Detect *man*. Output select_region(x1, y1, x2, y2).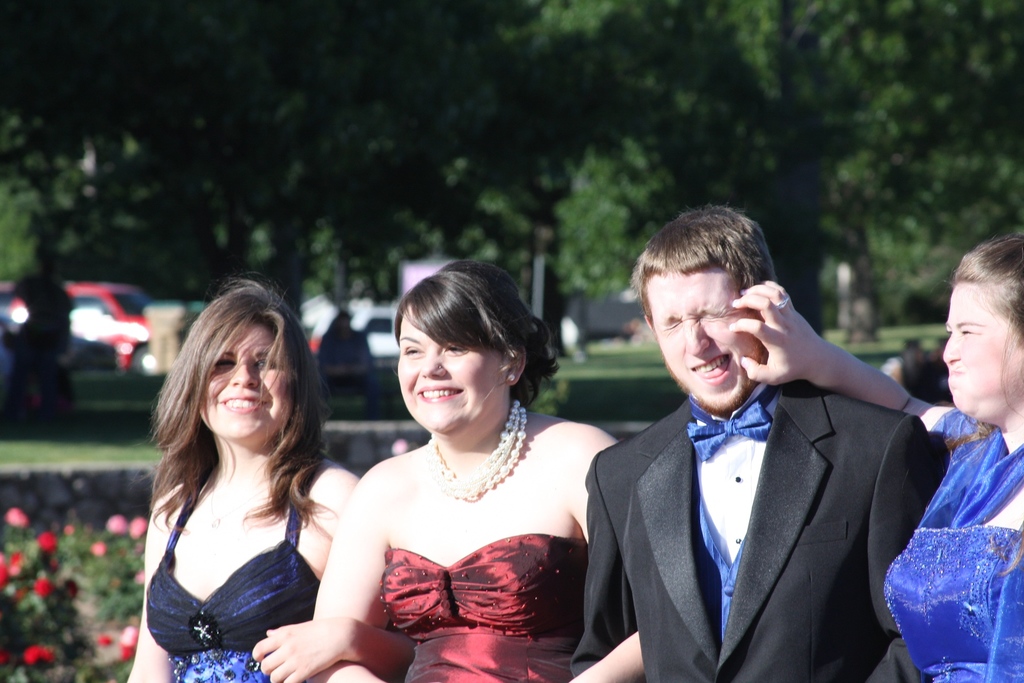
select_region(884, 397, 1023, 682).
